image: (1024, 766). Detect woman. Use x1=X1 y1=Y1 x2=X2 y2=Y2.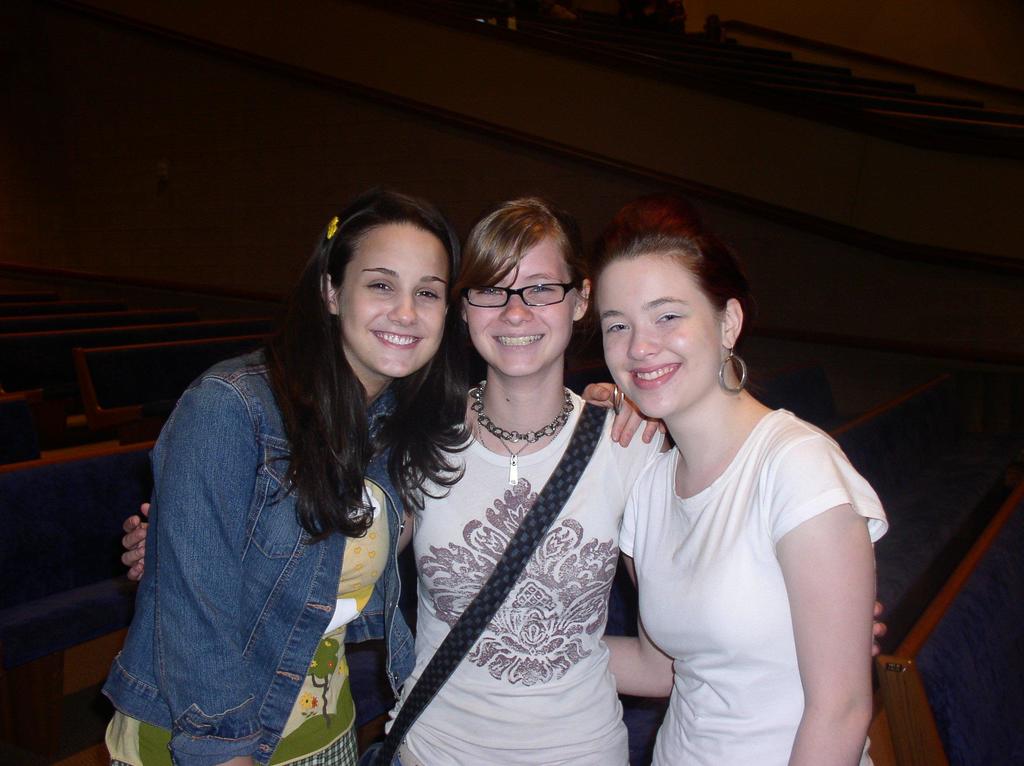
x1=120 y1=195 x2=887 y2=765.
